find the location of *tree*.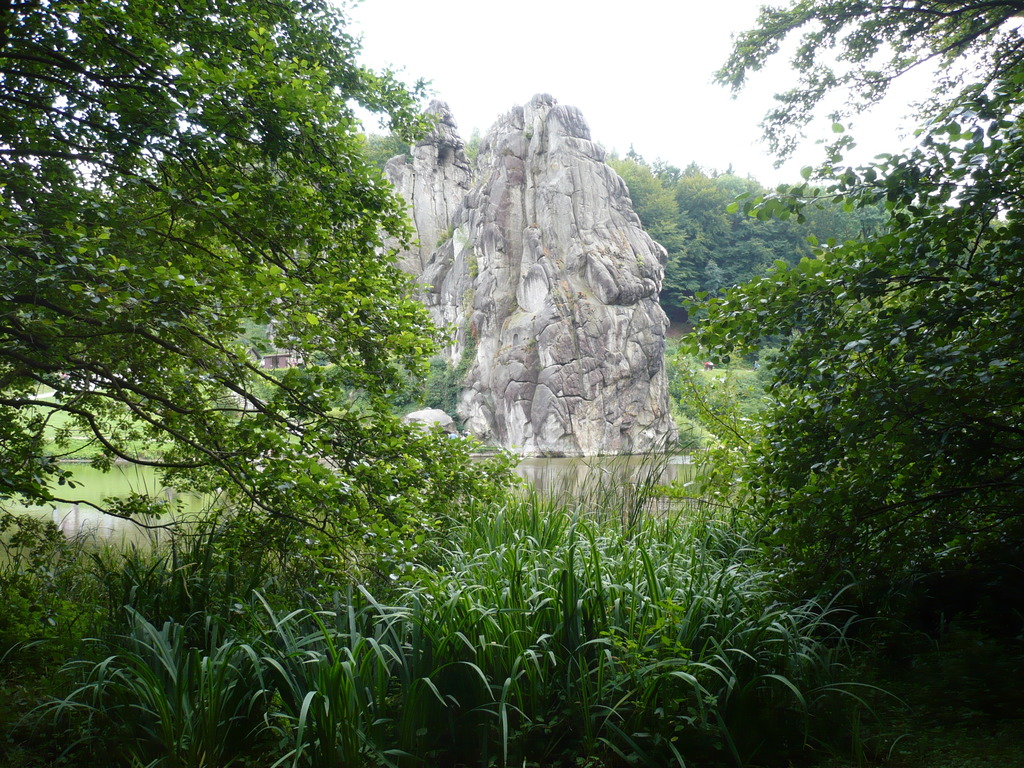
Location: {"left": 694, "top": 141, "right": 917, "bottom": 299}.
